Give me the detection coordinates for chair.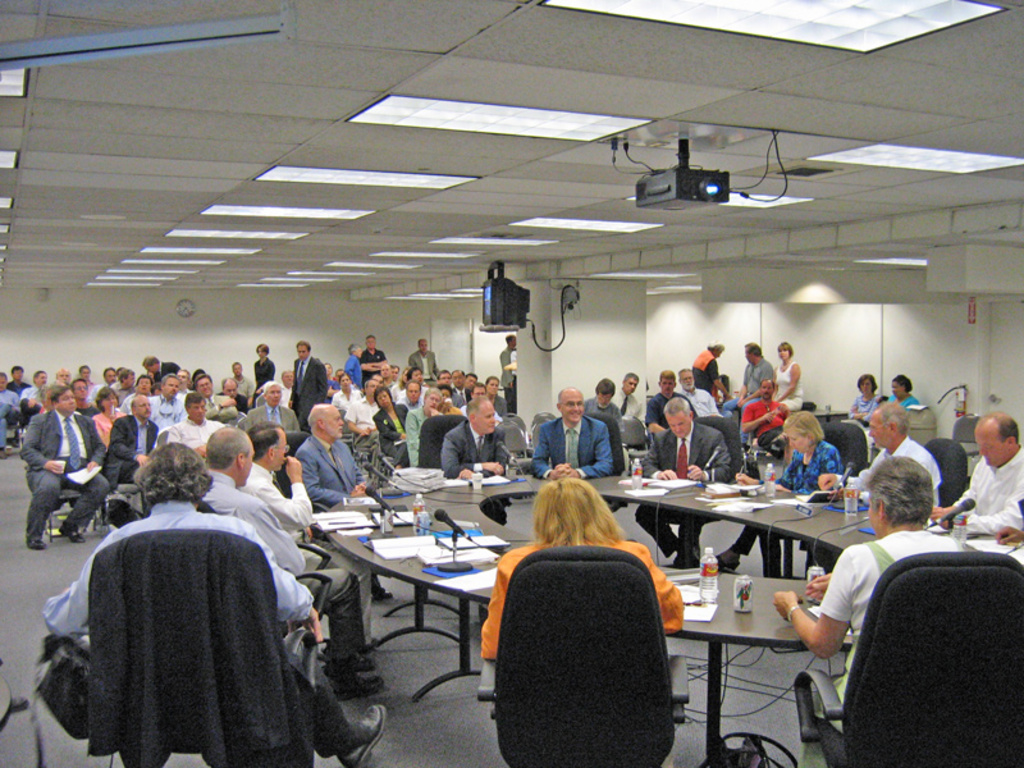
<box>668,412,748,570</box>.
